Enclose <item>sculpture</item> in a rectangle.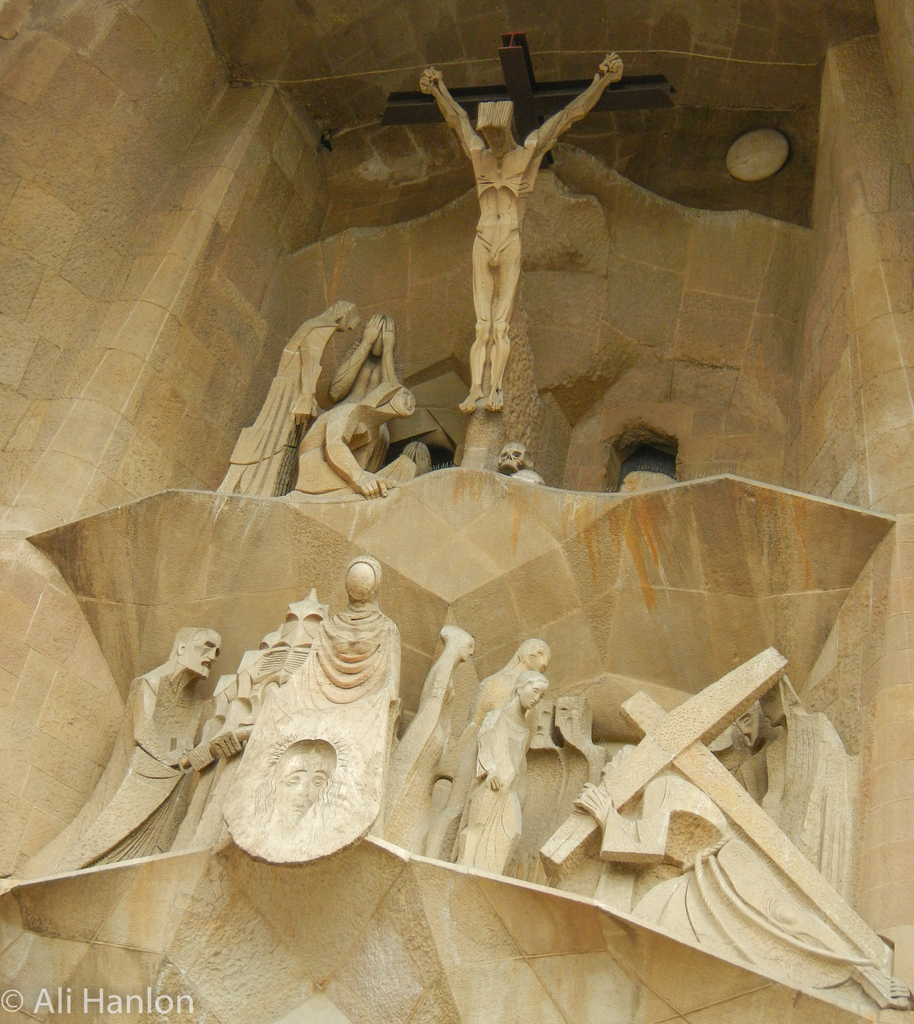
region(325, 309, 396, 409).
